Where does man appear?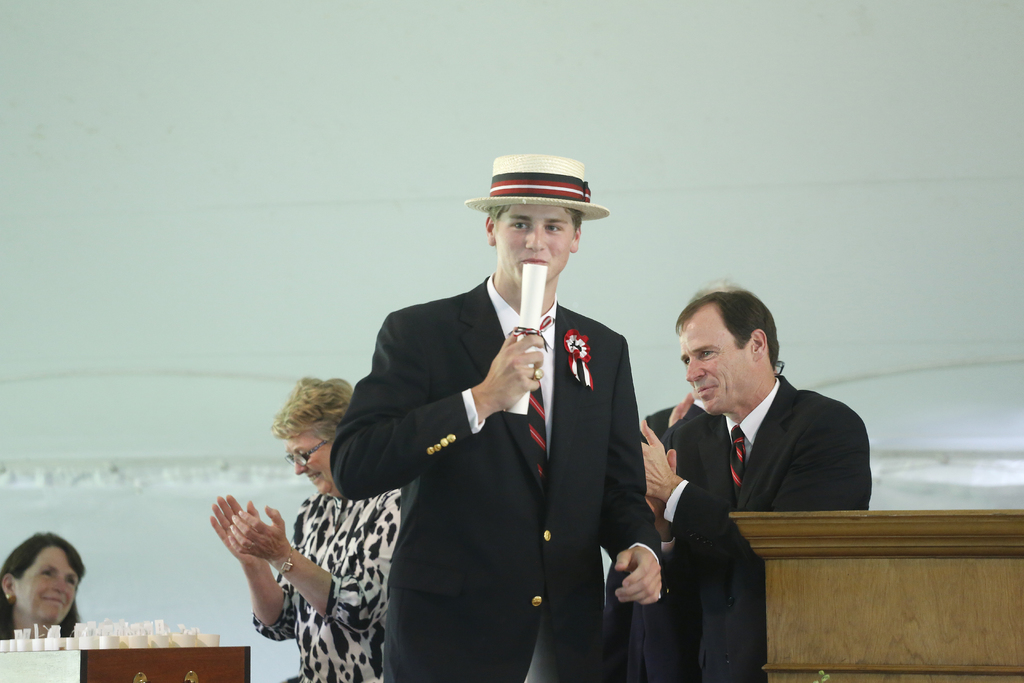
Appears at detection(637, 282, 876, 682).
